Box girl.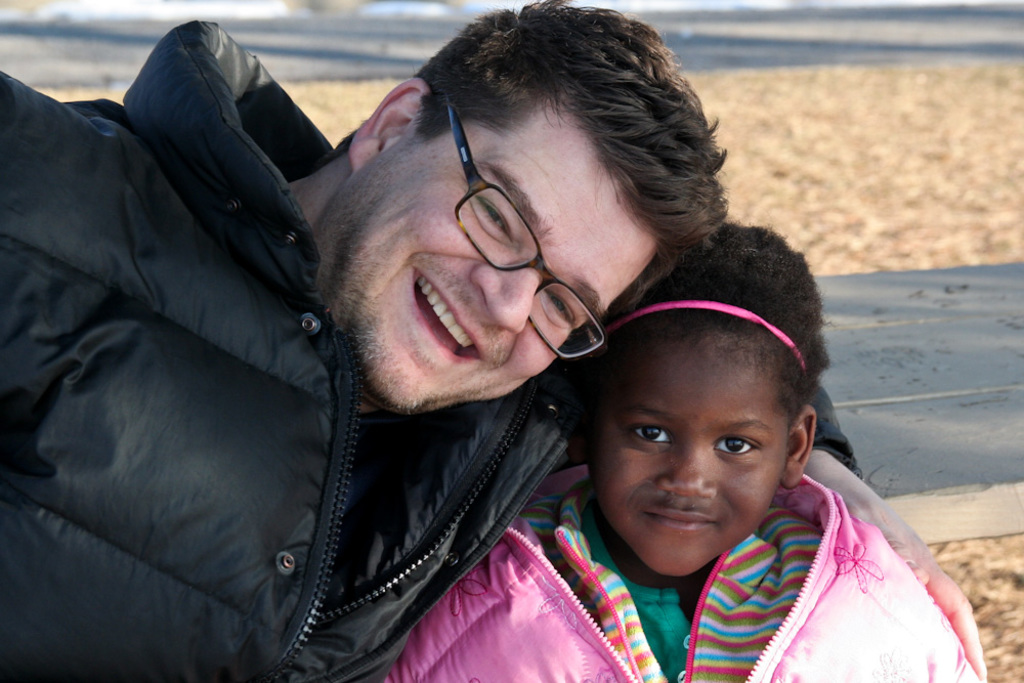
box(376, 228, 979, 682).
